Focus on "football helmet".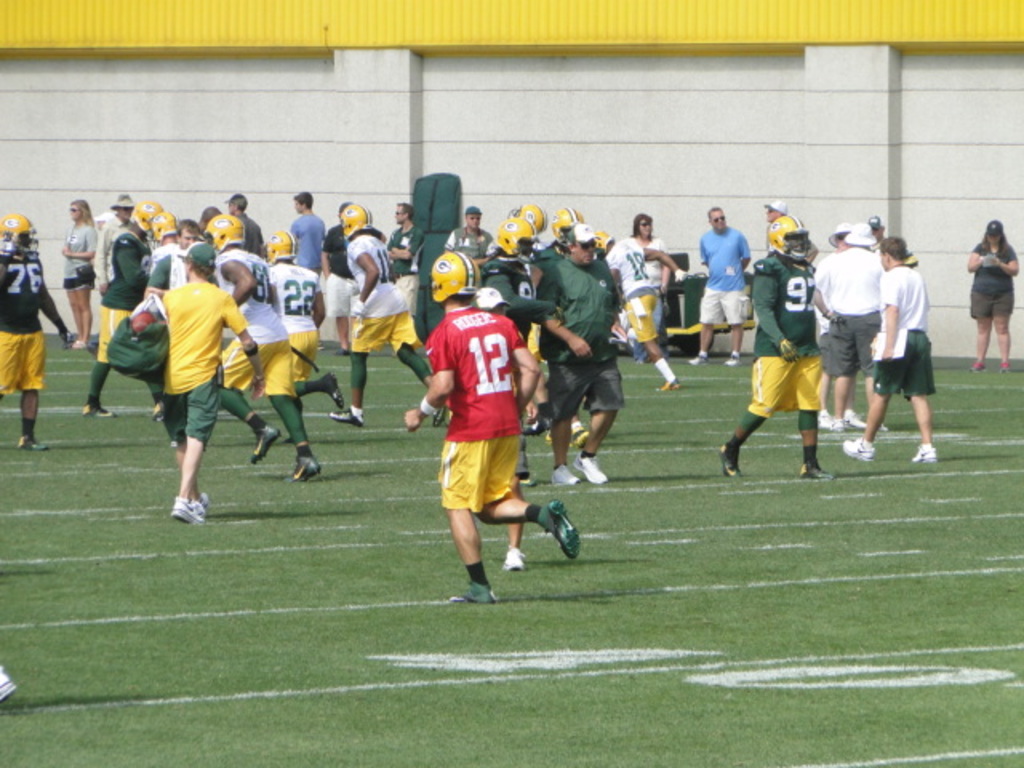
Focused at locate(763, 214, 808, 261).
